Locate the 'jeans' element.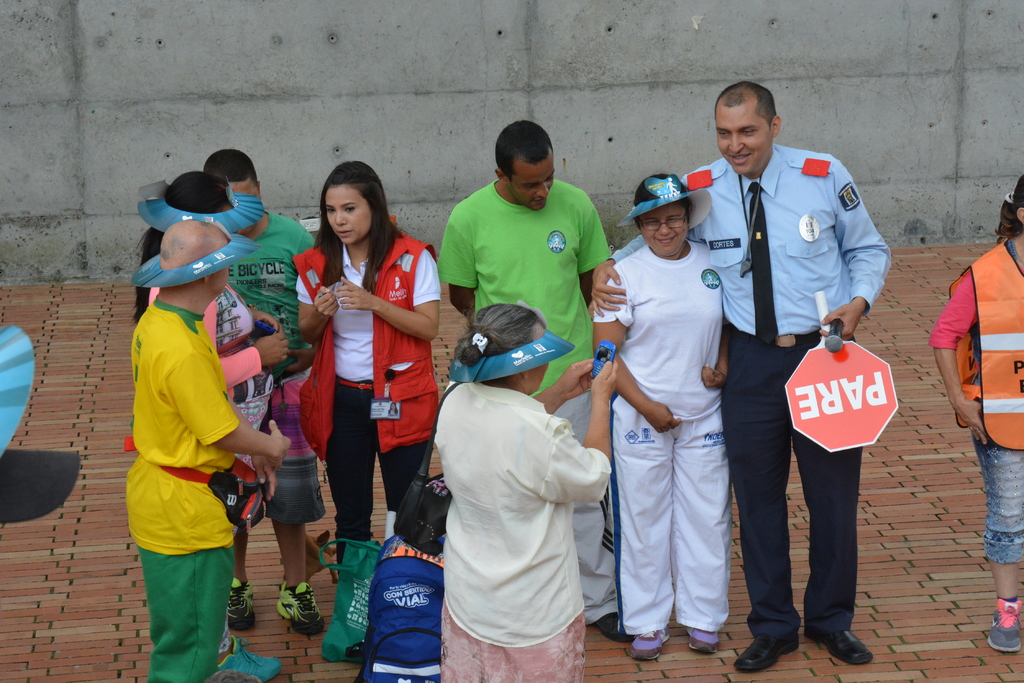
Element bbox: l=982, t=424, r=1023, b=563.
